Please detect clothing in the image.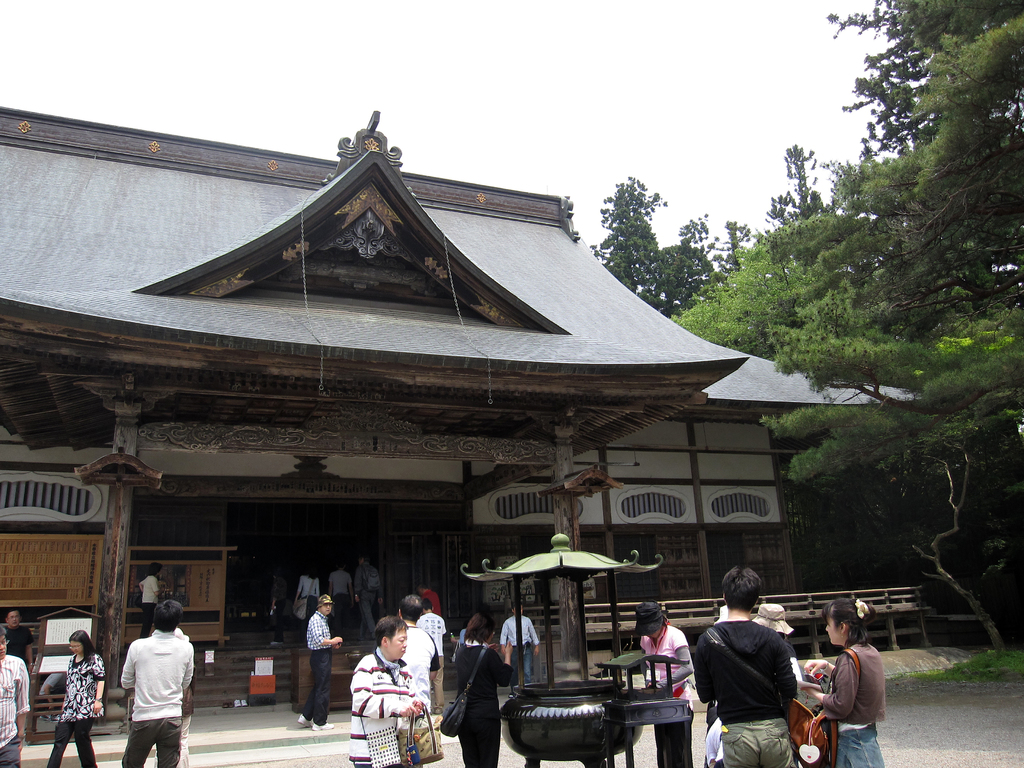
(x1=500, y1=609, x2=543, y2=682).
